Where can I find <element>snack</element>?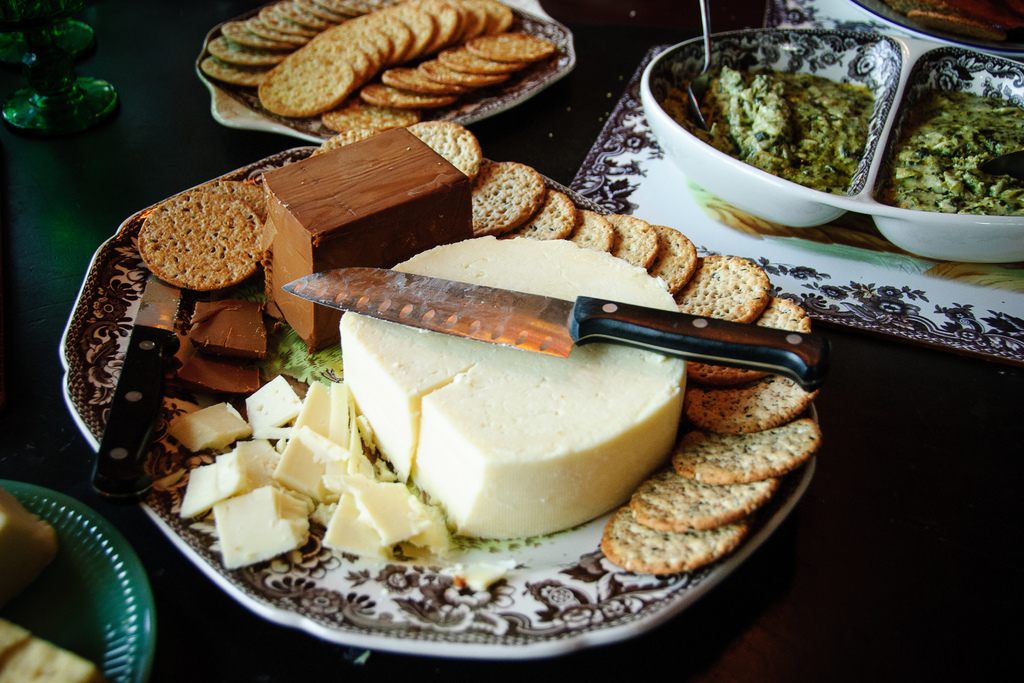
You can find it at {"left": 306, "top": 127, "right": 383, "bottom": 154}.
